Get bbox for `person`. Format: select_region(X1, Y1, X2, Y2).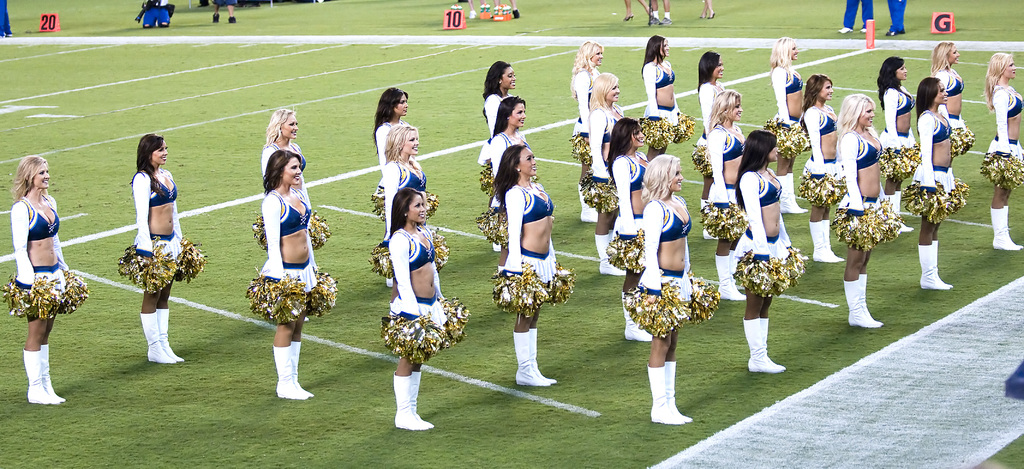
select_region(492, 141, 557, 388).
